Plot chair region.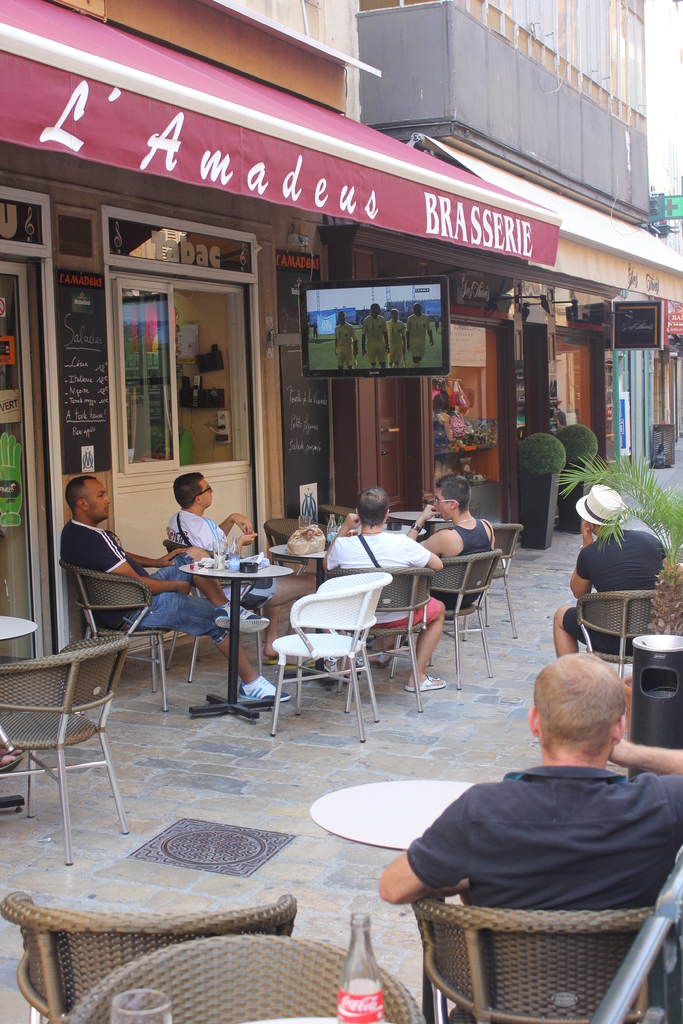
Plotted at (10,617,154,874).
